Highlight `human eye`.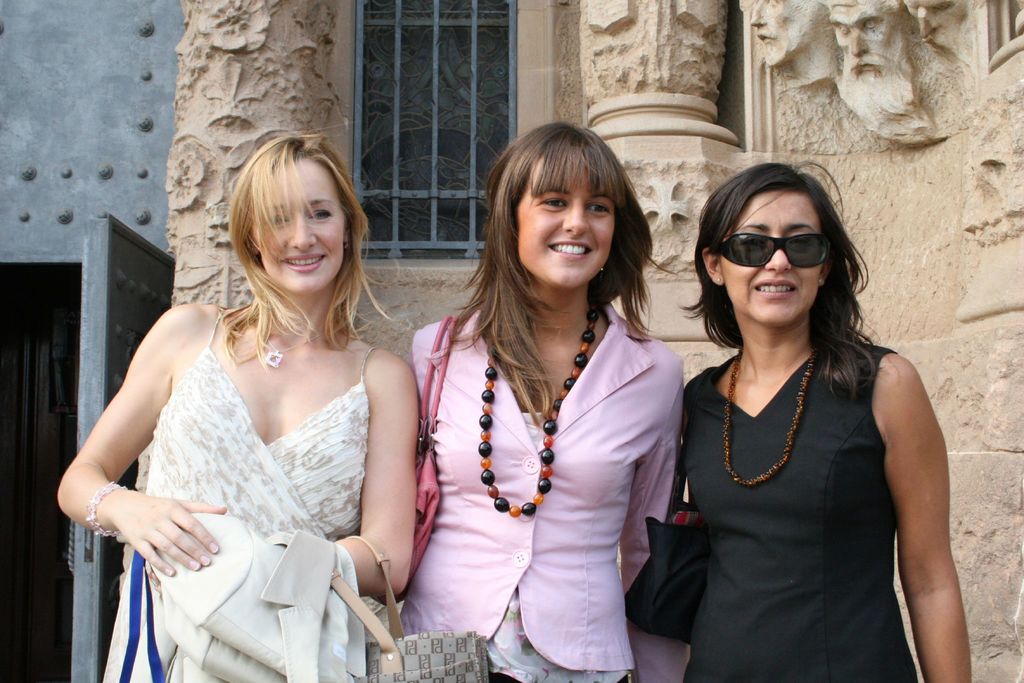
Highlighted region: [left=266, top=210, right=290, bottom=227].
